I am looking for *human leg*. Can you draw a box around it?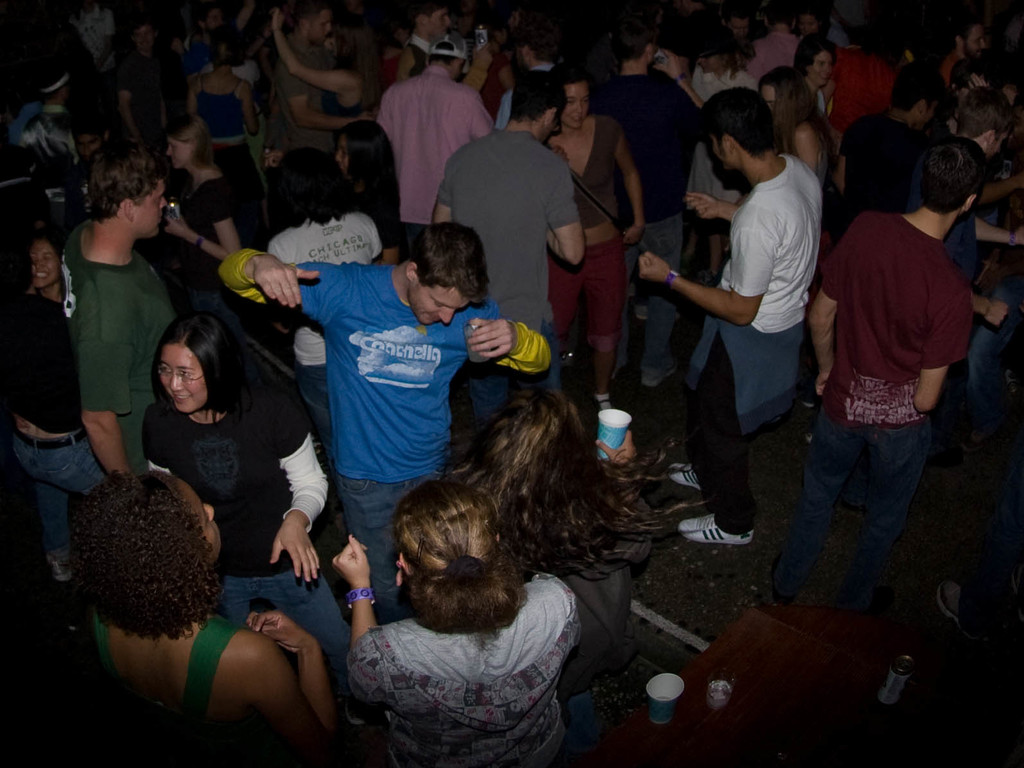
Sure, the bounding box is detection(578, 240, 631, 407).
